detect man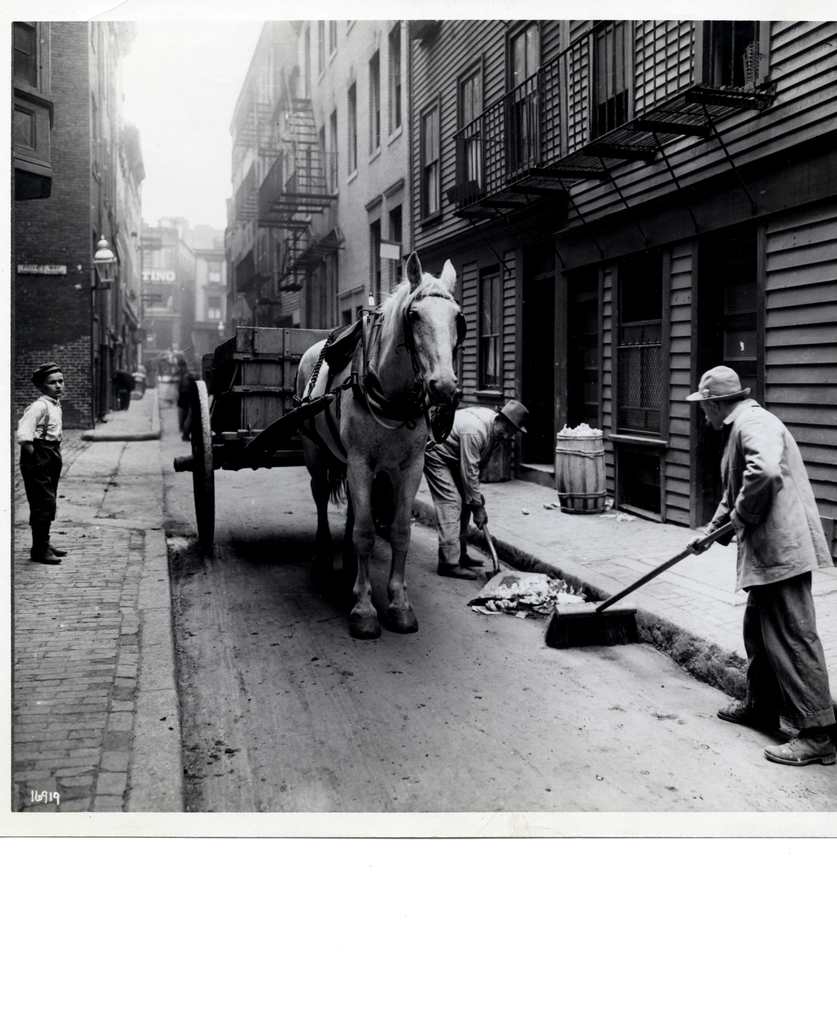
<bbox>678, 350, 836, 762</bbox>
